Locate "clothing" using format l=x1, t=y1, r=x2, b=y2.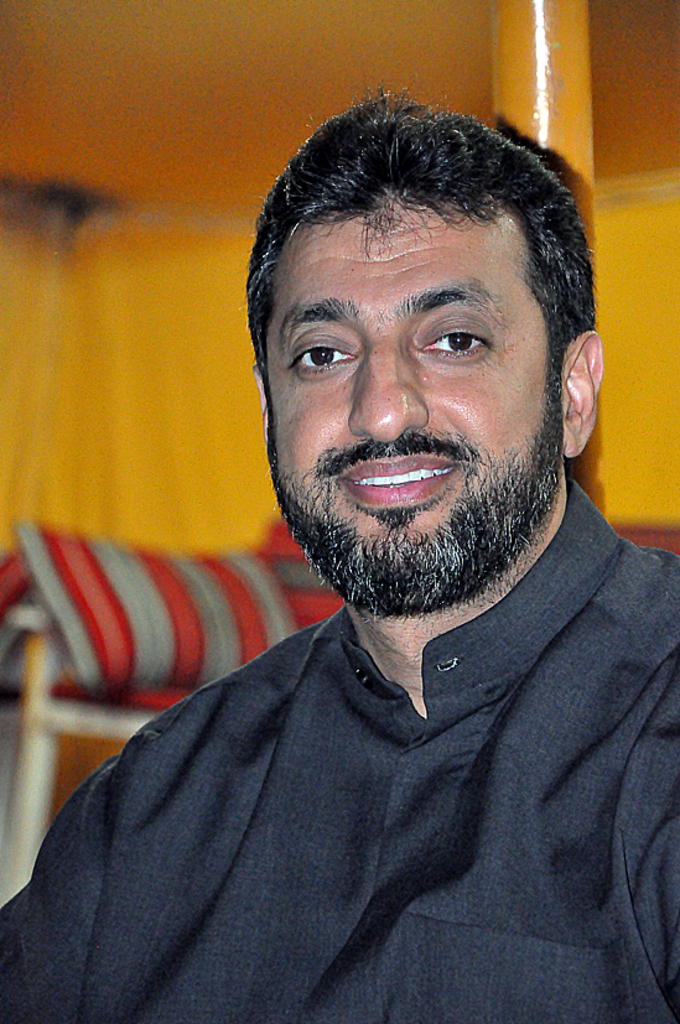
l=42, t=581, r=665, b=1004.
